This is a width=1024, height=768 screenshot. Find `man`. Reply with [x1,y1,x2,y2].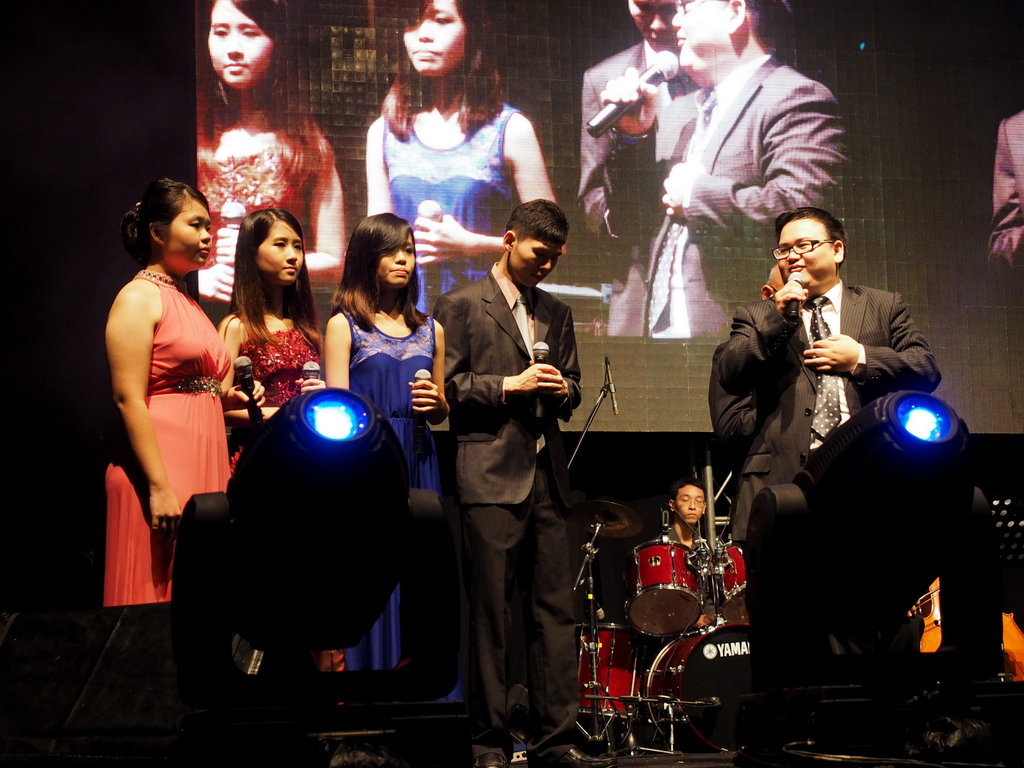
[641,480,723,643].
